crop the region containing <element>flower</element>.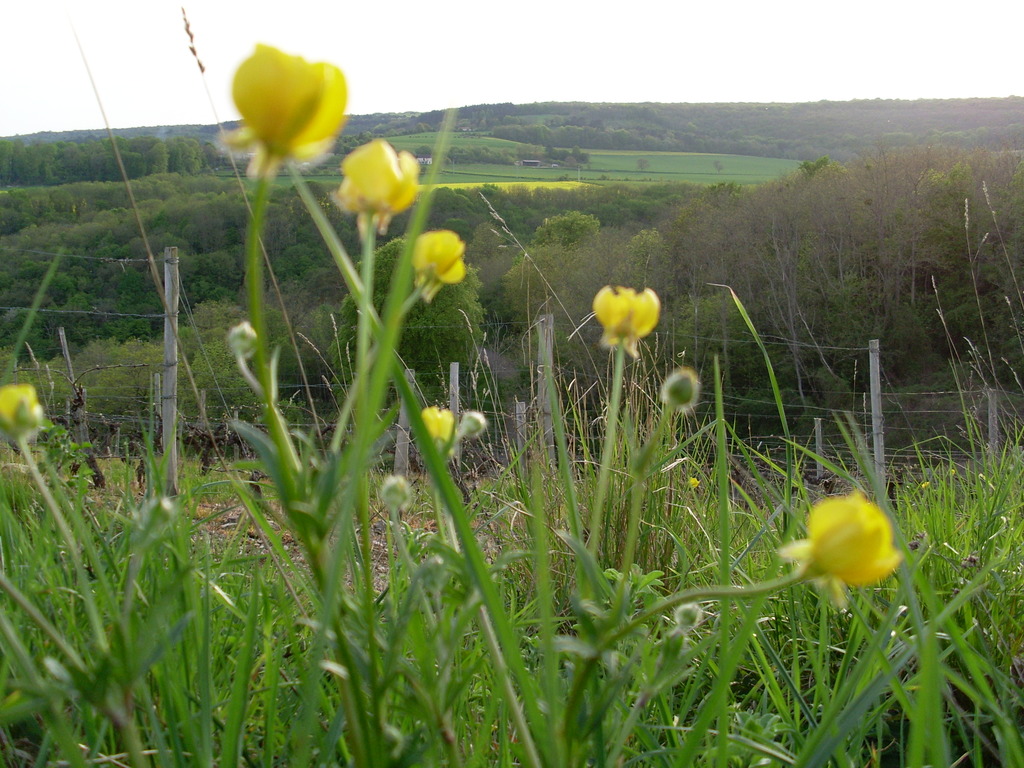
Crop region: x1=218, y1=43, x2=348, y2=183.
